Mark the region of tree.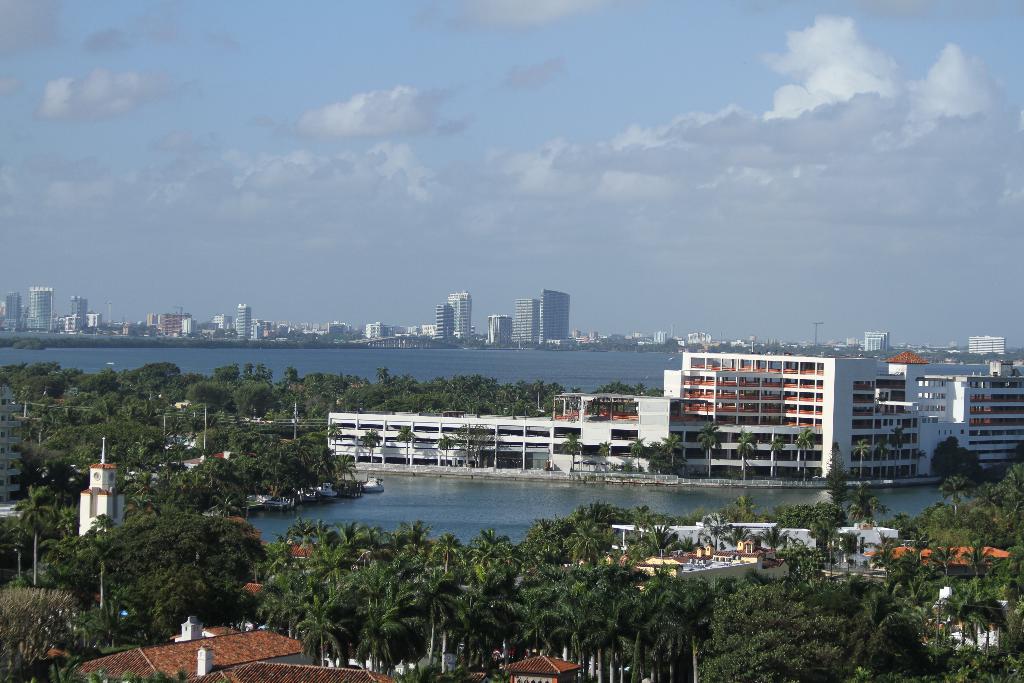
Region: l=765, t=434, r=792, b=479.
